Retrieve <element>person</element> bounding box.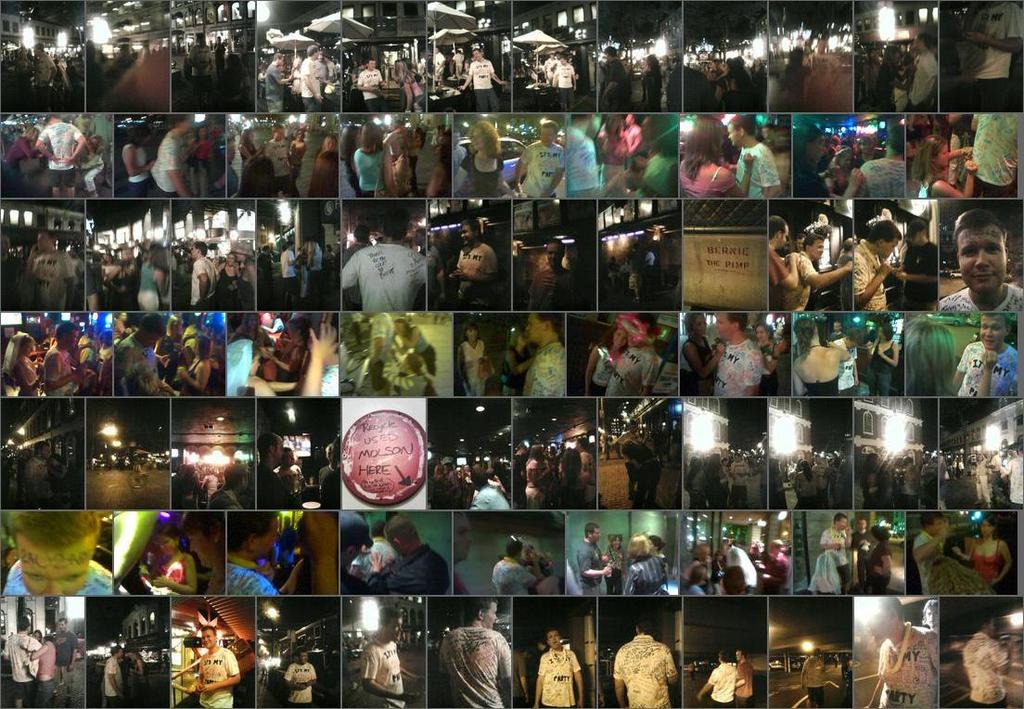
Bounding box: box(341, 129, 359, 188).
